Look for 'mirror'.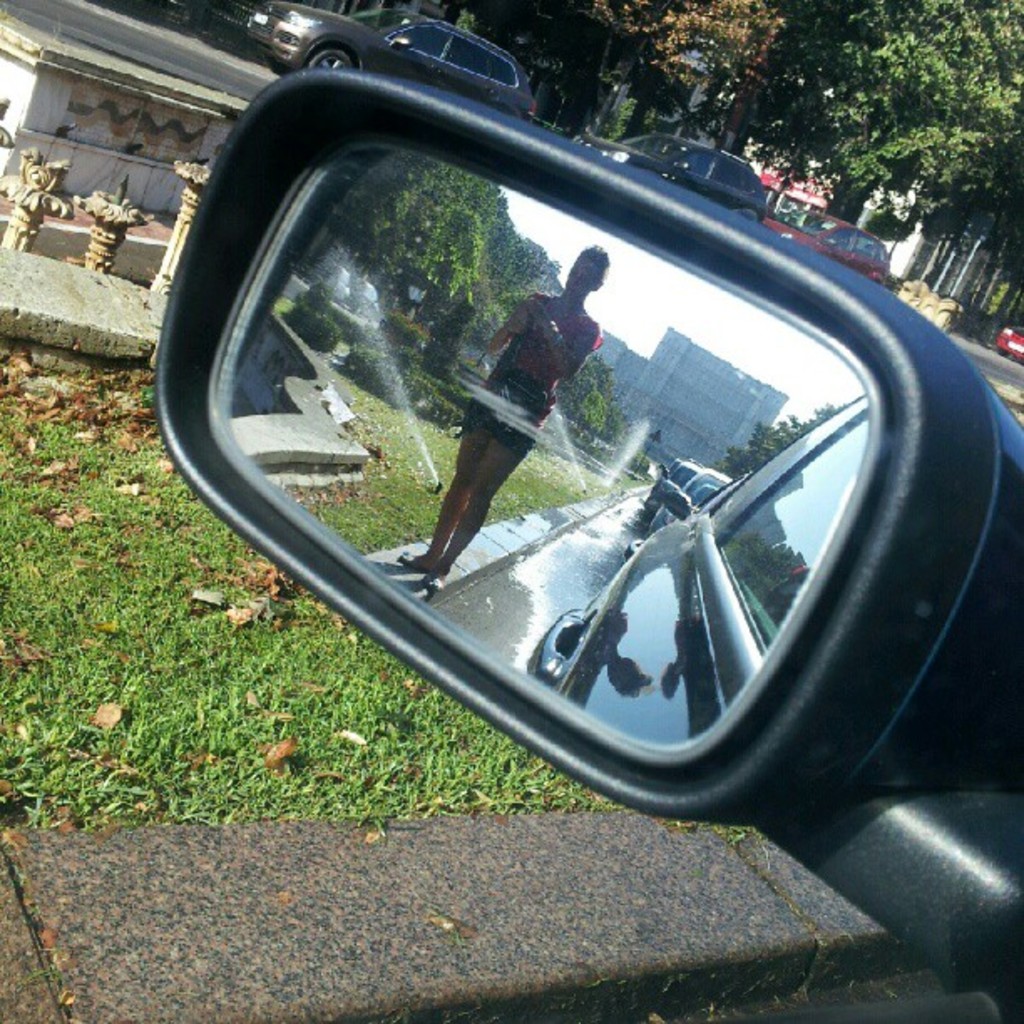
Found: select_region(211, 134, 883, 763).
